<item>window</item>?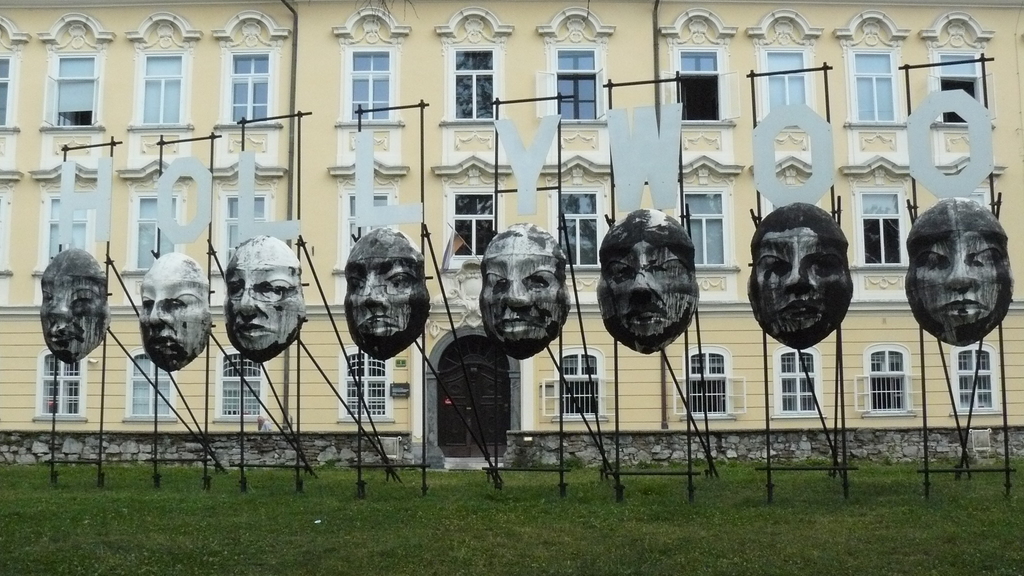
145,56,180,122
